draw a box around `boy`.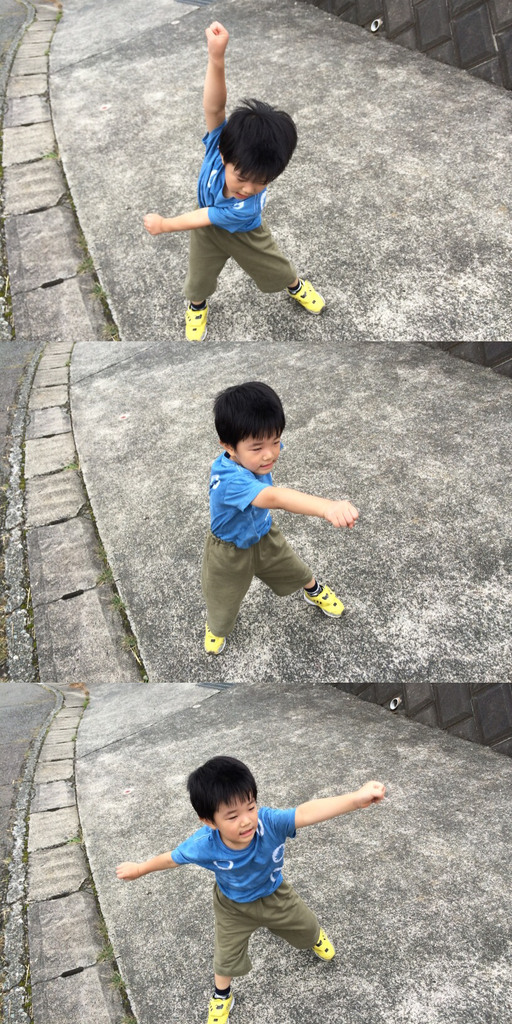
region(140, 20, 328, 344).
